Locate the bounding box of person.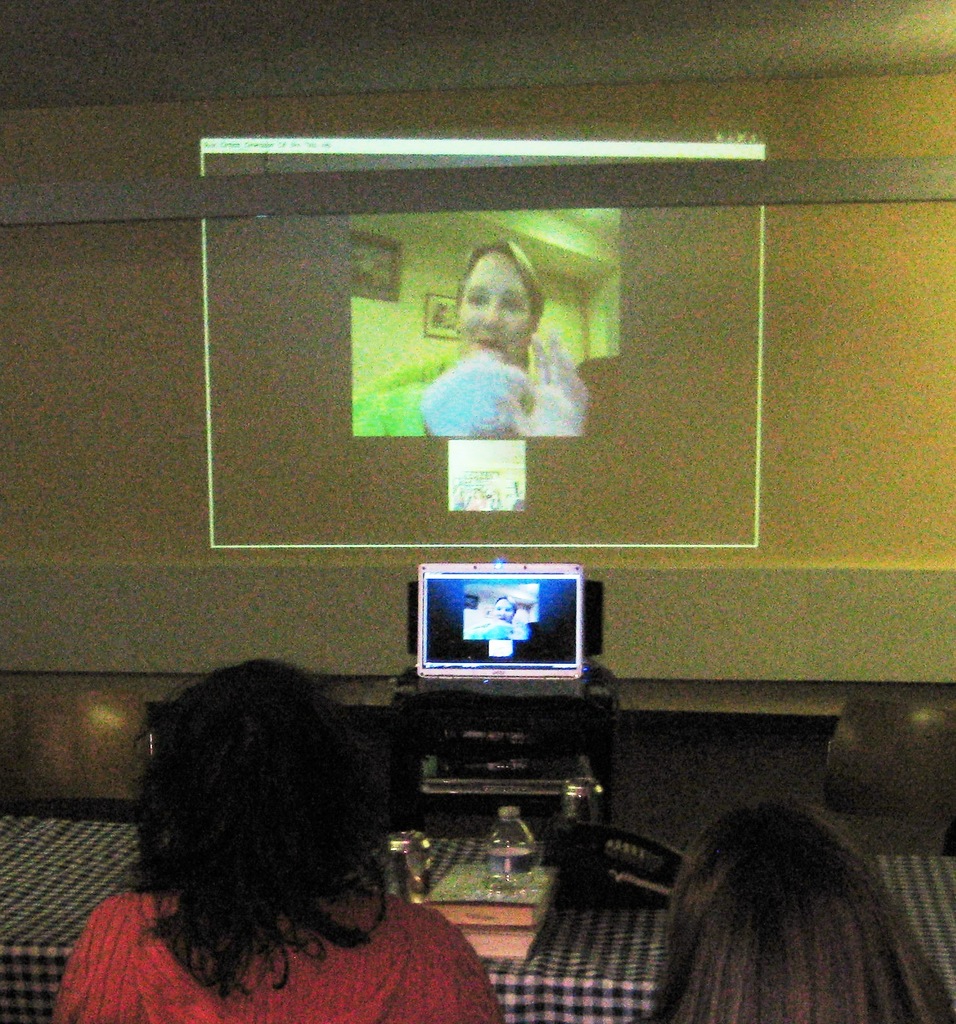
Bounding box: 351,255,585,445.
